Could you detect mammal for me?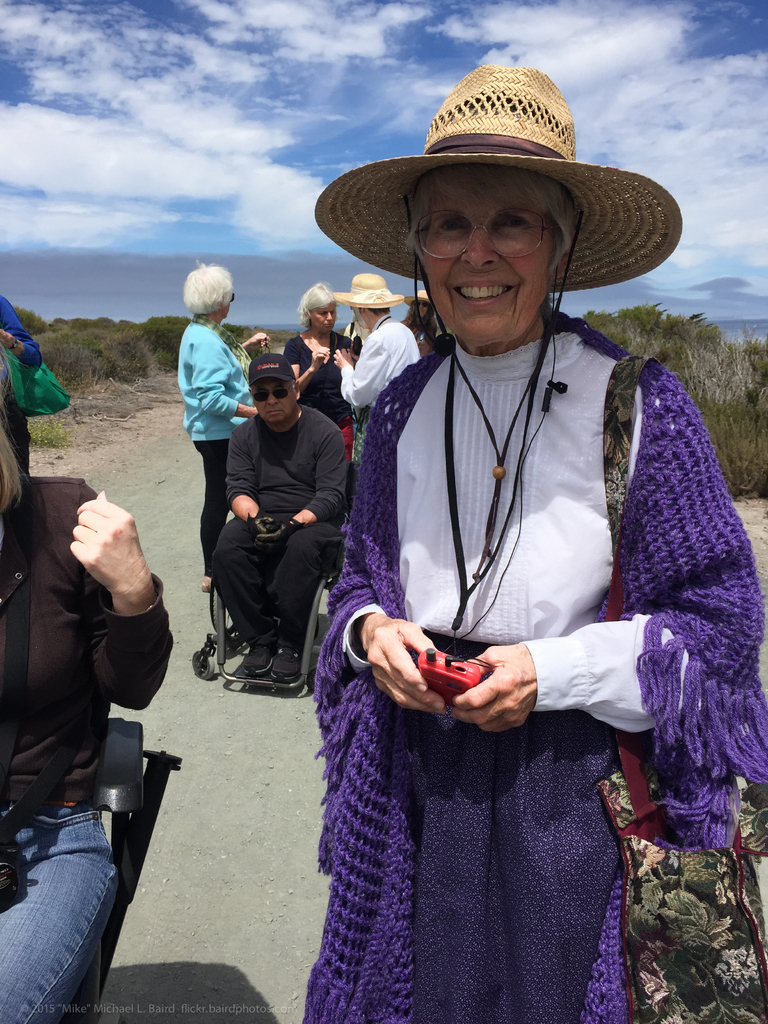
Detection result: x1=282, y1=134, x2=717, y2=1017.
